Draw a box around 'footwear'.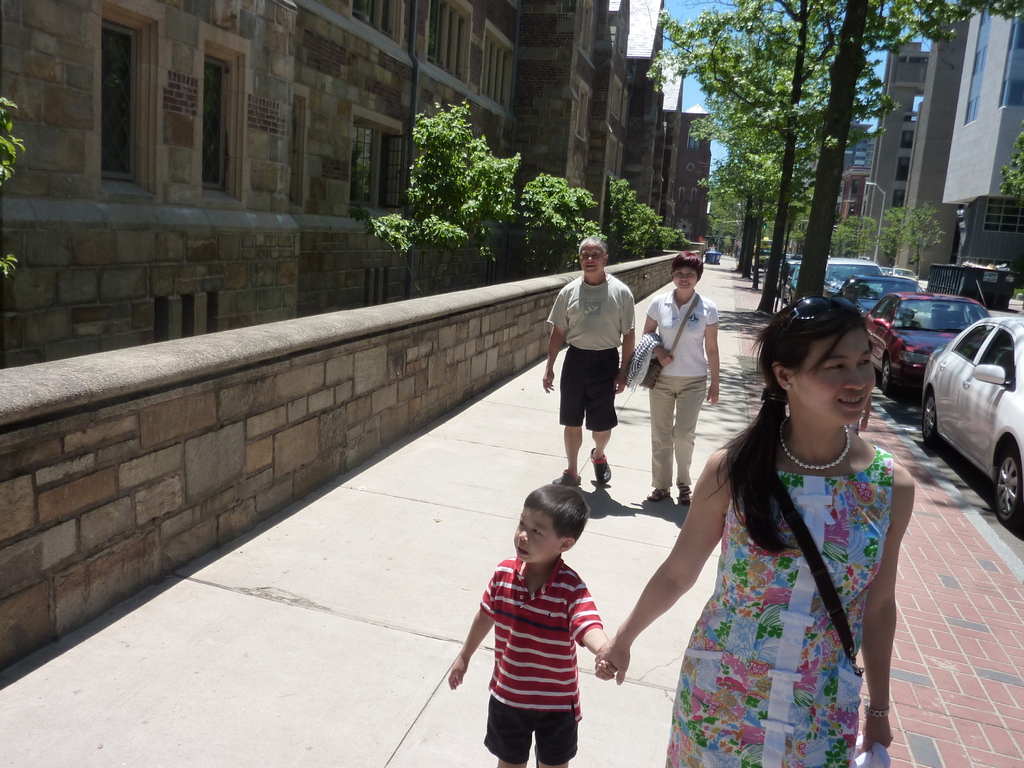
(645,490,670,503).
